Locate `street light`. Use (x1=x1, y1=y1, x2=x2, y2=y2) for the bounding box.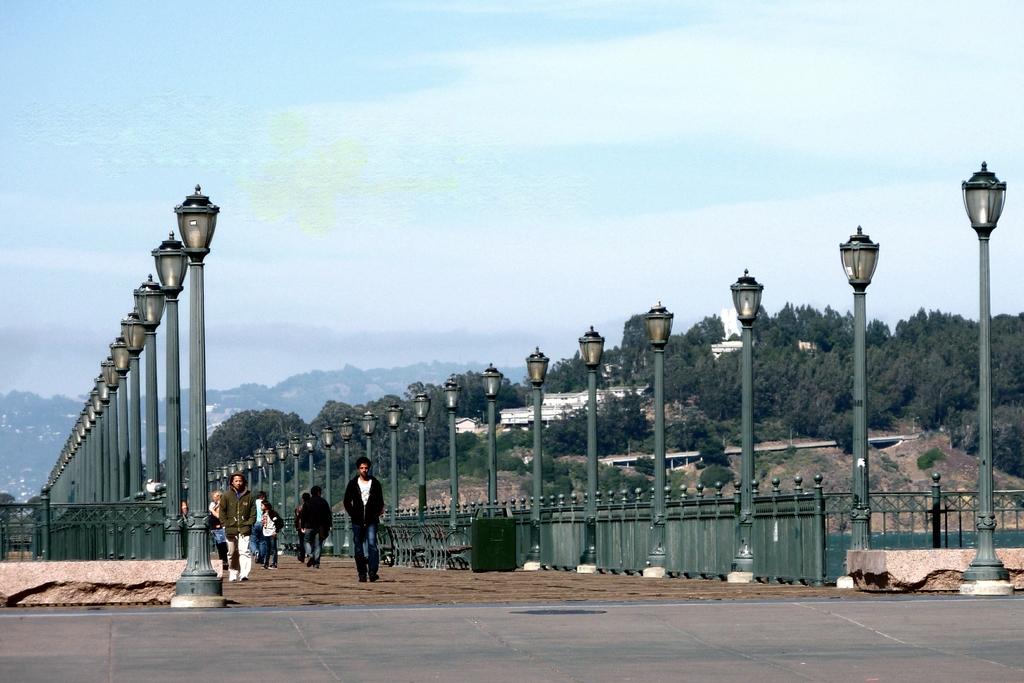
(x1=305, y1=429, x2=316, y2=495).
